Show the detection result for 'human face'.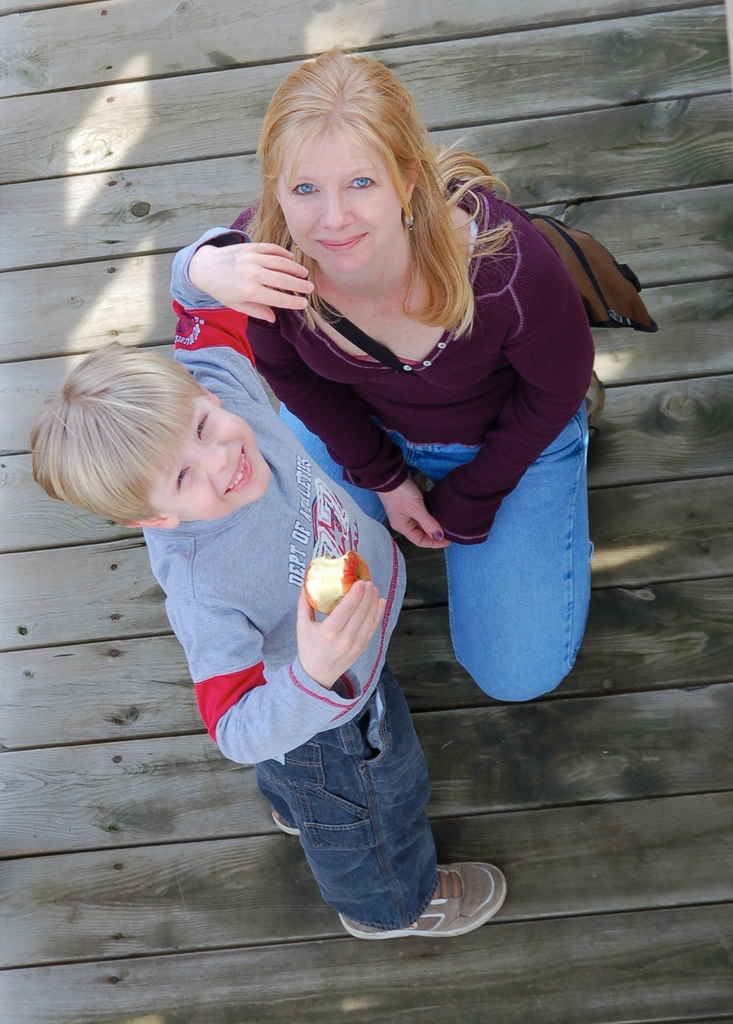
box=[163, 394, 271, 516].
